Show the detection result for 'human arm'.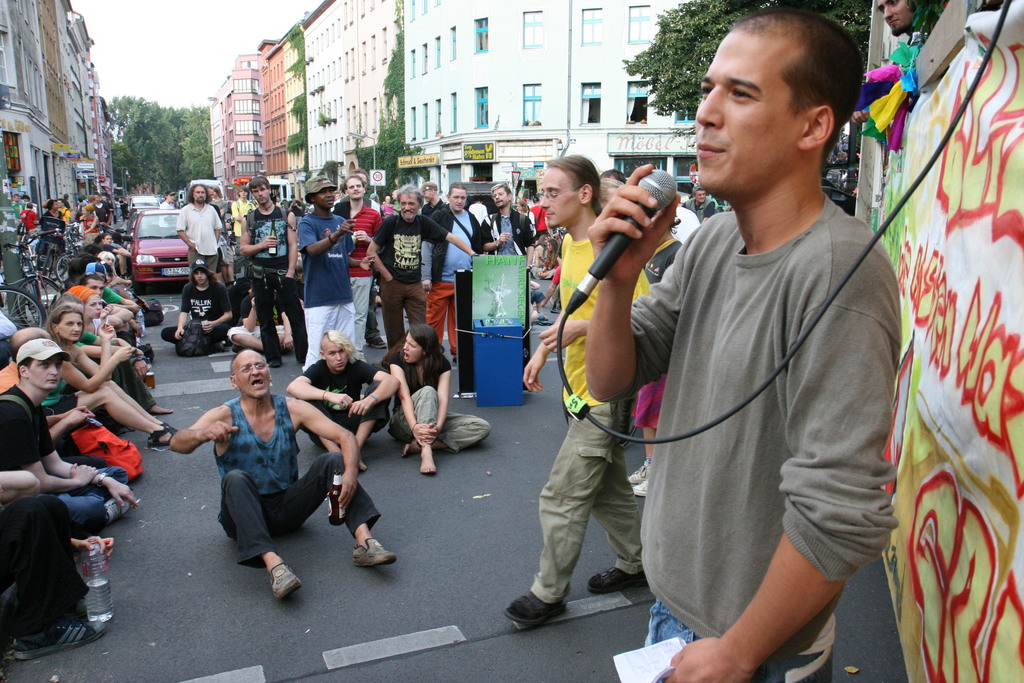
365, 217, 398, 282.
